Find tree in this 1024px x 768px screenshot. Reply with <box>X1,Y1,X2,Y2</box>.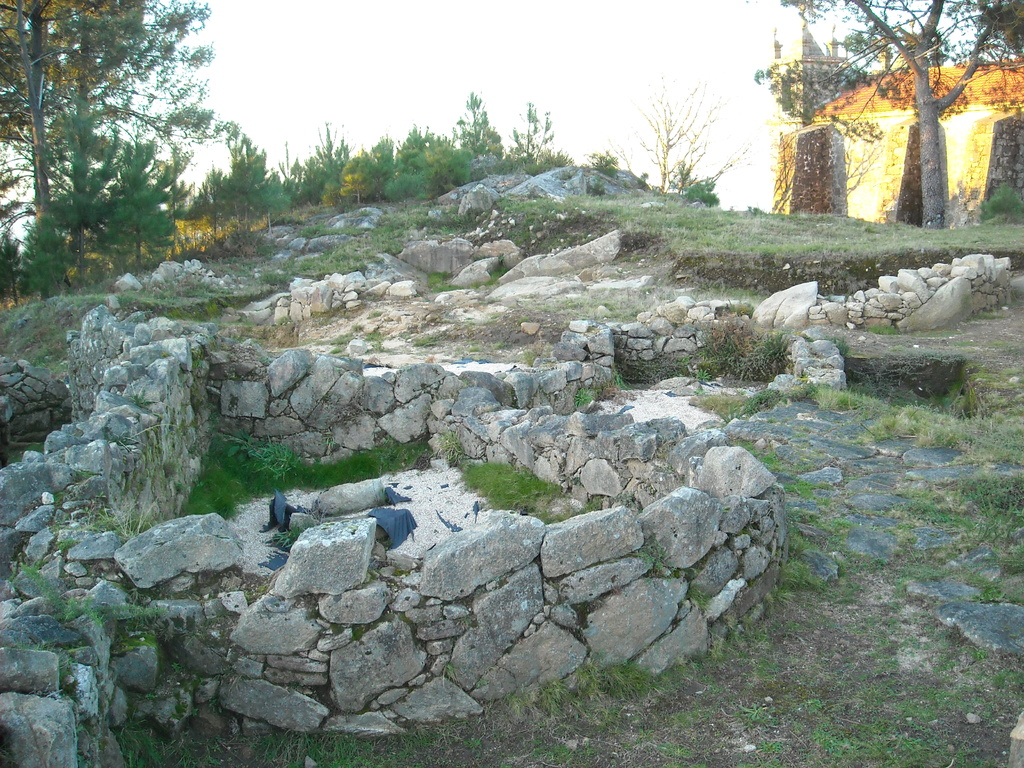
<box>754,0,1023,228</box>.
